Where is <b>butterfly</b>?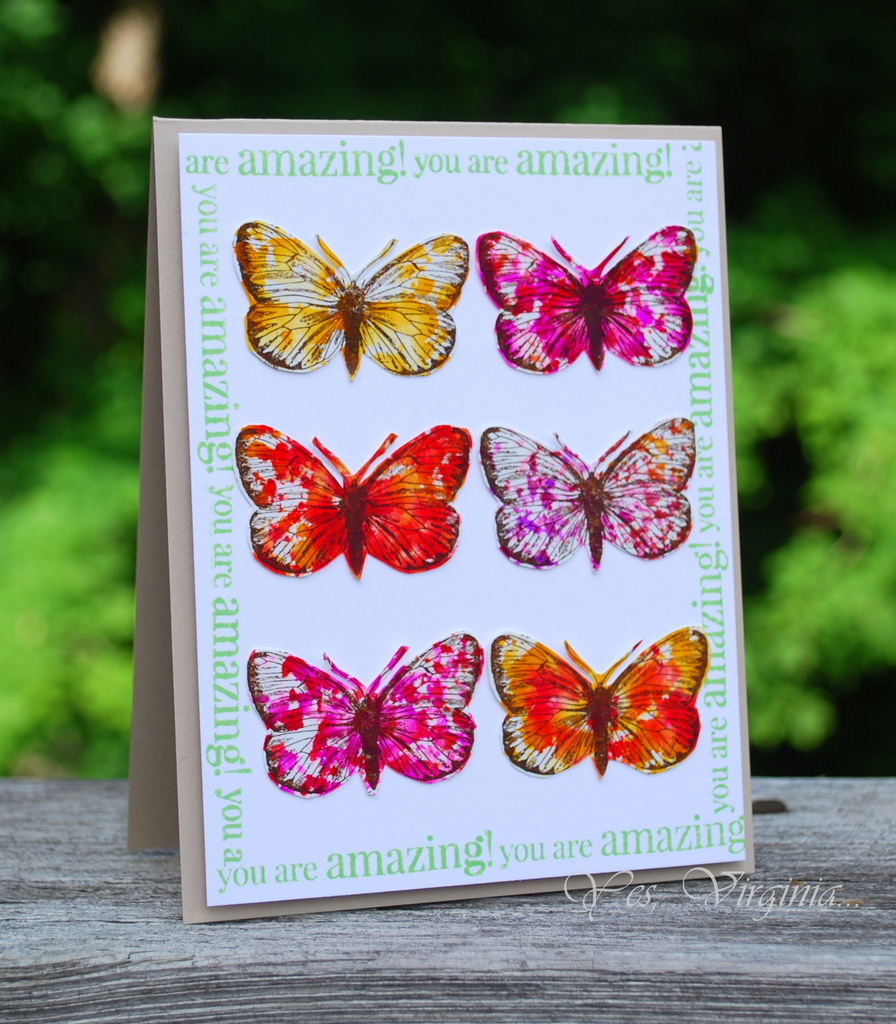
[x1=248, y1=634, x2=480, y2=798].
